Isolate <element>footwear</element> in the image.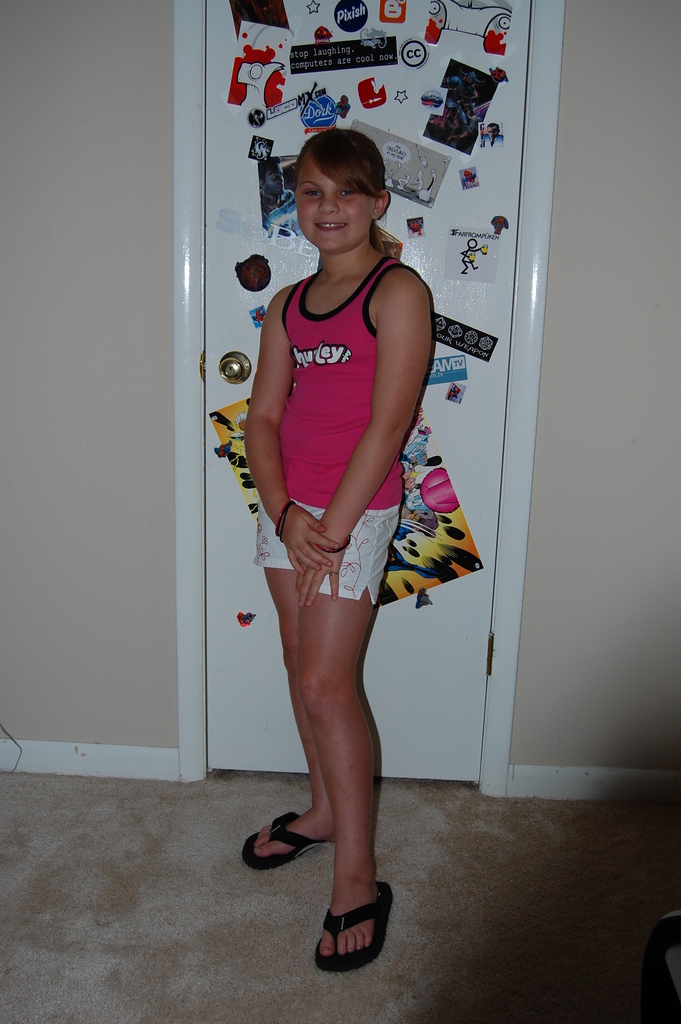
Isolated region: bbox=(308, 890, 390, 974).
